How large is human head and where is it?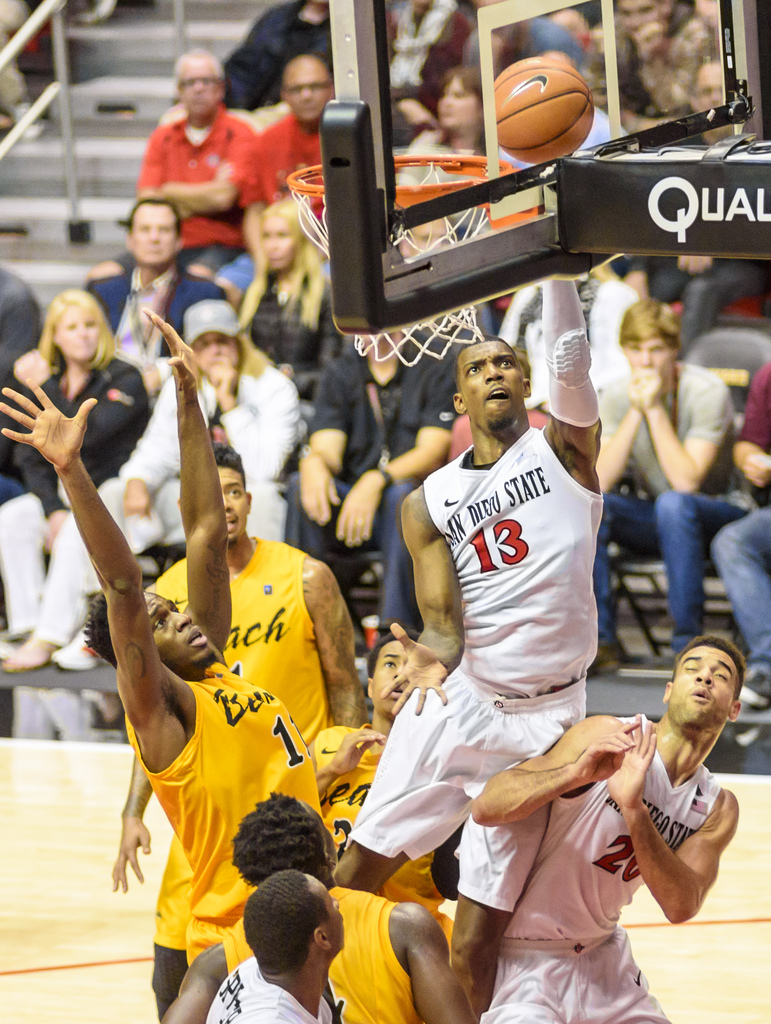
Bounding box: [184,298,245,386].
